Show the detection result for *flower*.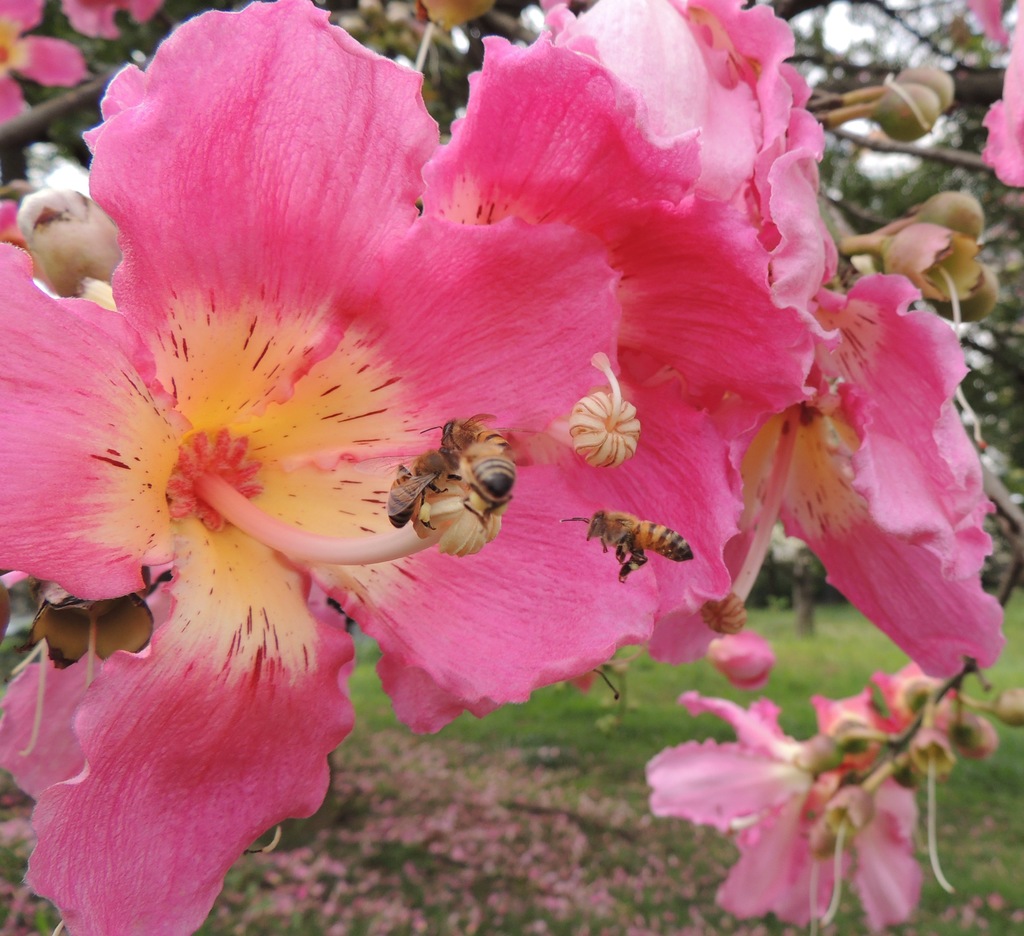
872:653:950:793.
